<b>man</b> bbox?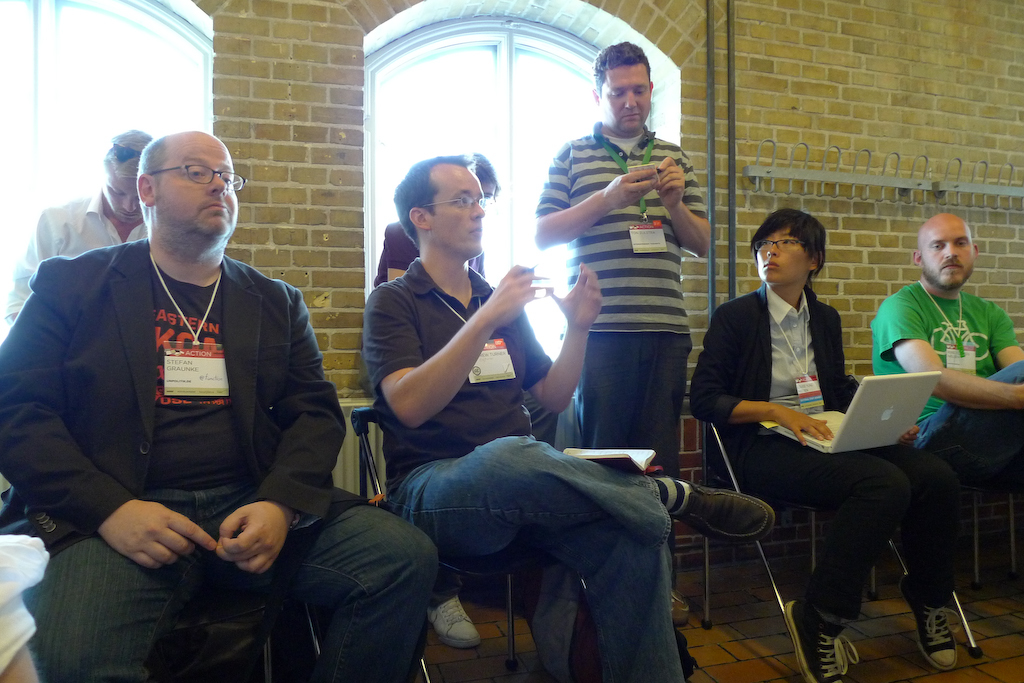
26, 108, 363, 659
